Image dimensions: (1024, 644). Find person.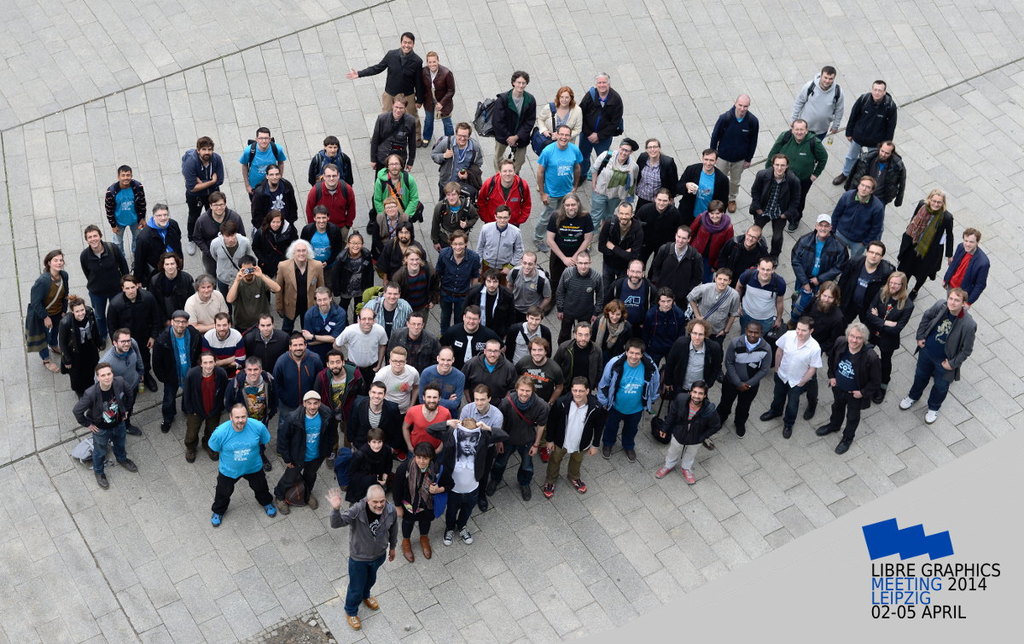
152:305:208:432.
